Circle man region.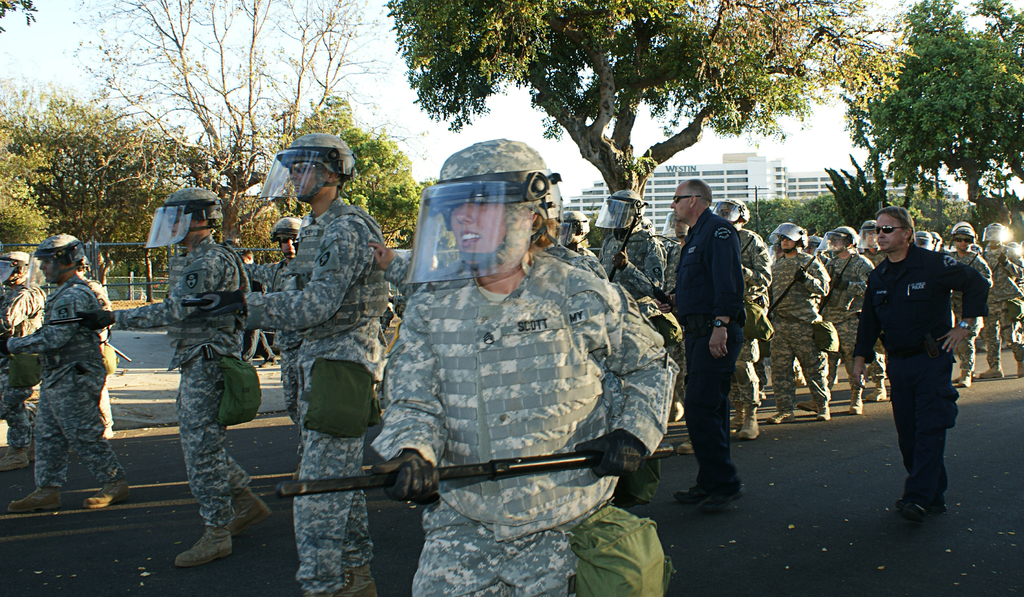
Region: pyautogui.locateOnScreen(240, 248, 278, 370).
